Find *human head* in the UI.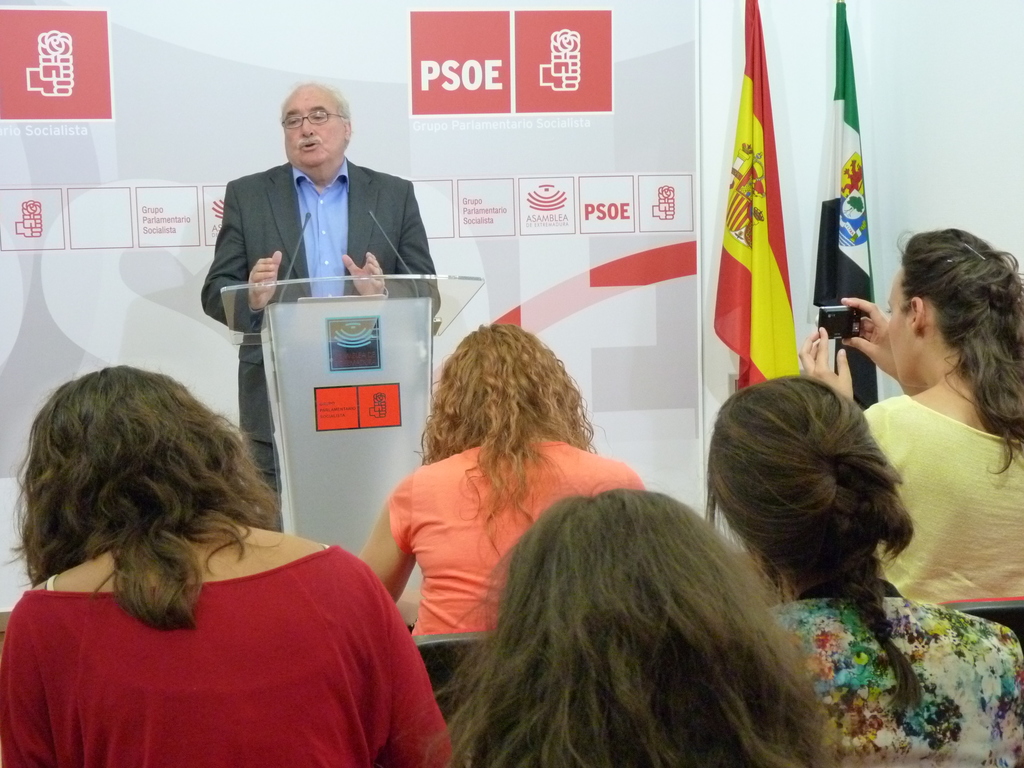
UI element at left=424, top=319, right=595, bottom=468.
